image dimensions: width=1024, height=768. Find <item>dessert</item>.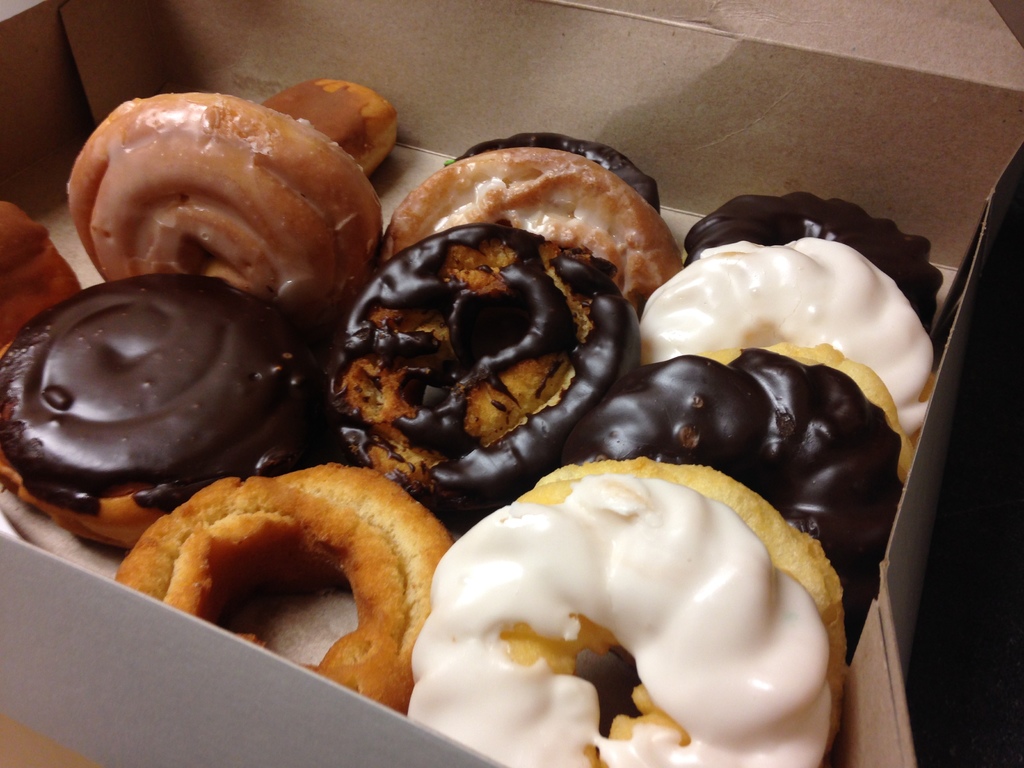
detection(682, 188, 941, 326).
